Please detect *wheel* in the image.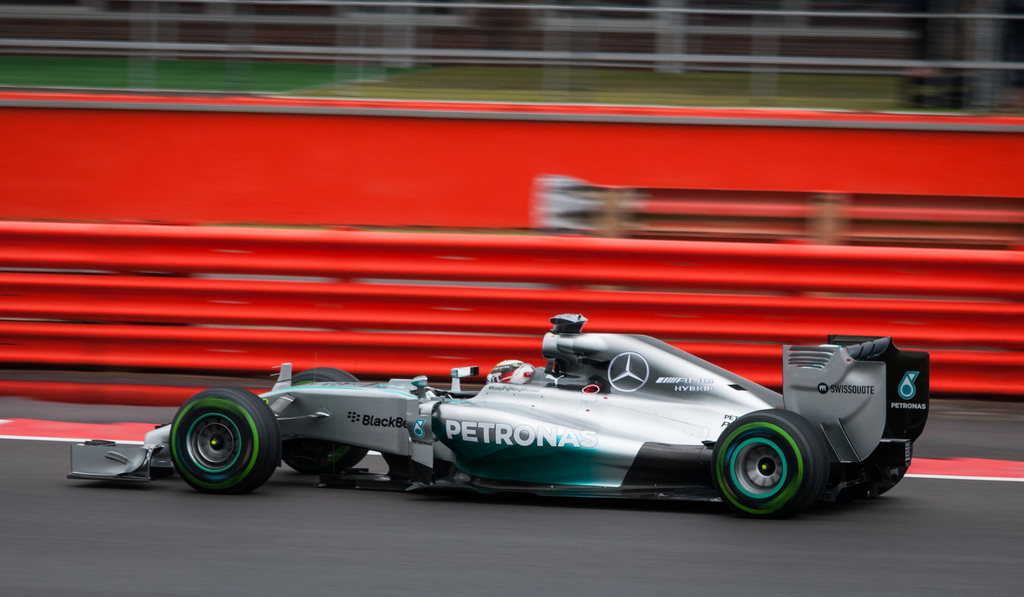
{"left": 280, "top": 368, "right": 372, "bottom": 475}.
